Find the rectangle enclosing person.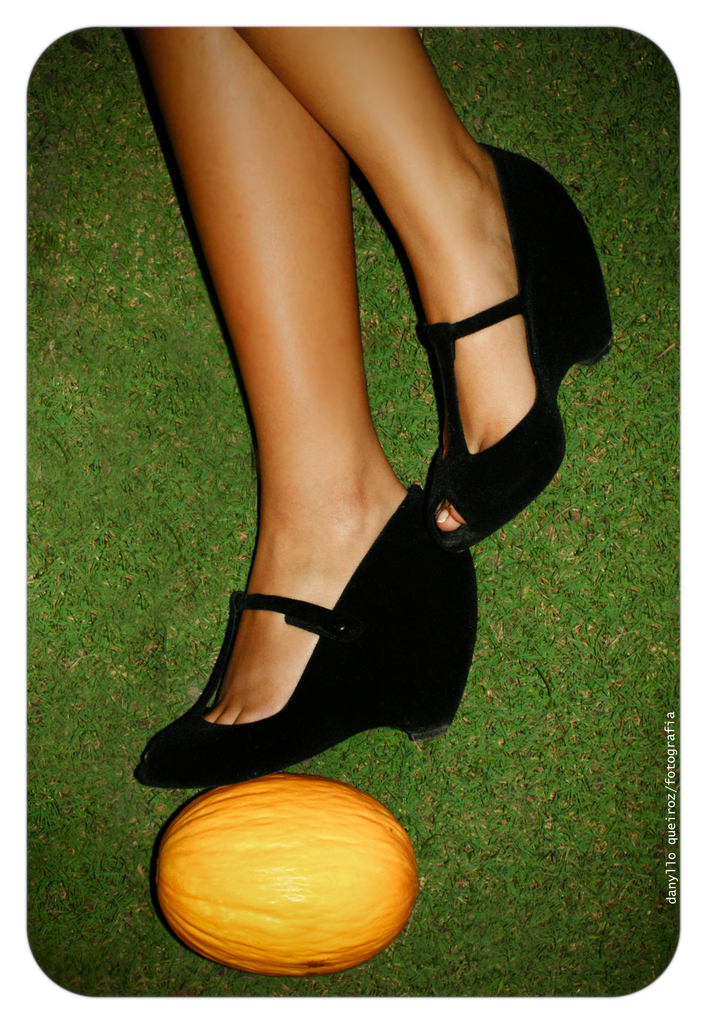
x1=70 y1=0 x2=622 y2=824.
